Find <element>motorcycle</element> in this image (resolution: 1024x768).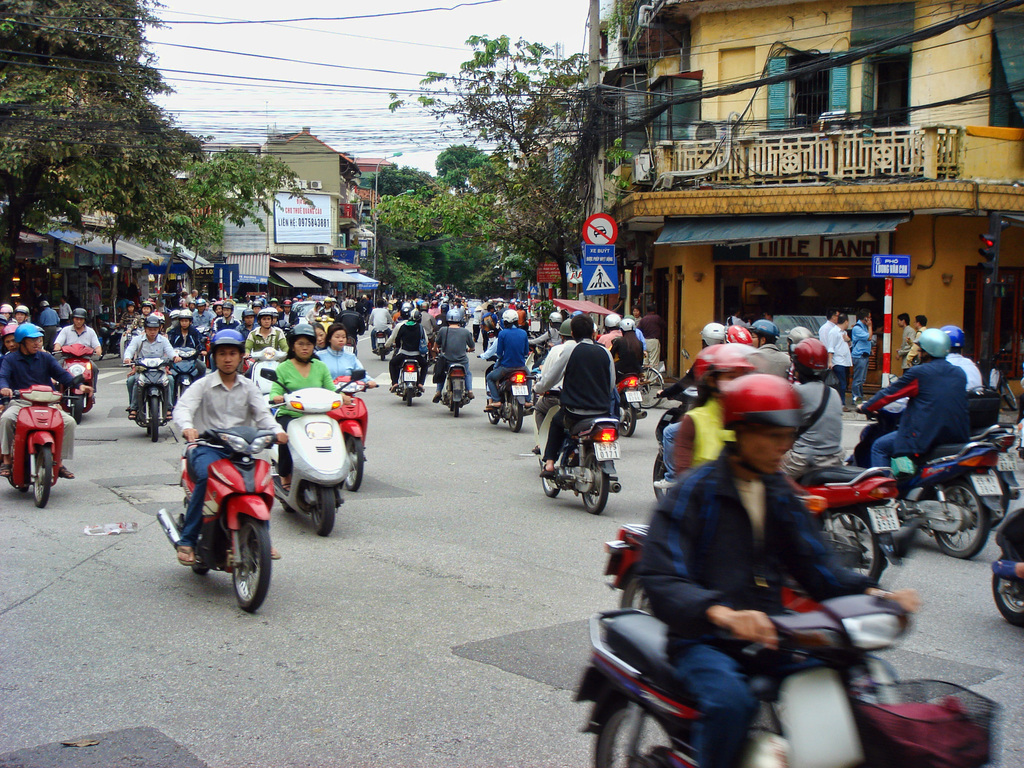
<box>259,366,365,534</box>.
